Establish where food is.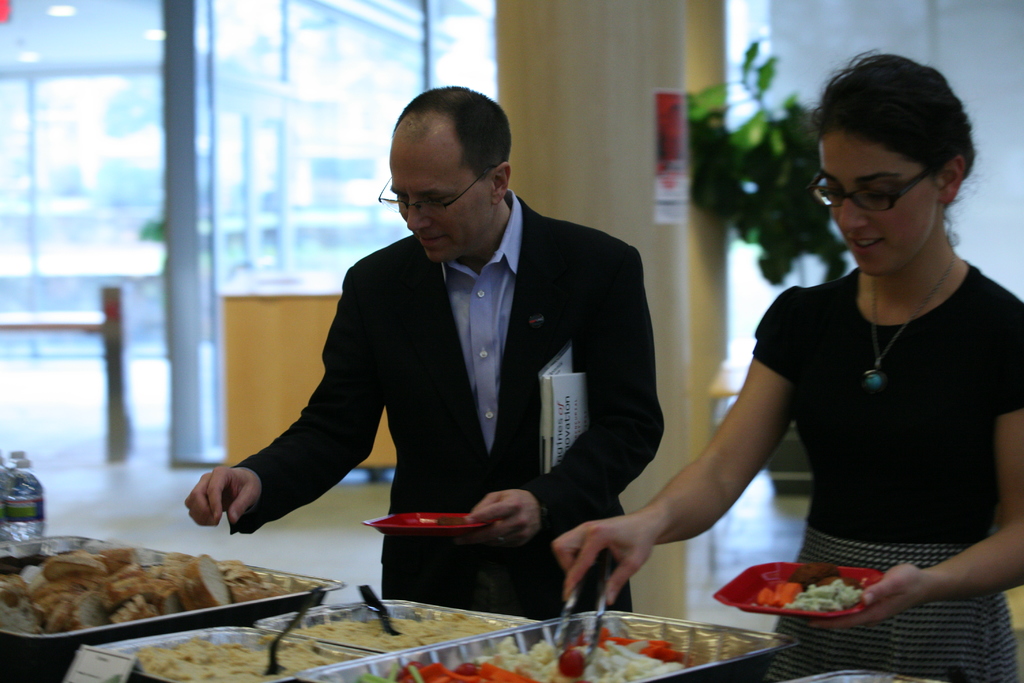
Established at pyautogui.locateOnScreen(138, 641, 341, 682).
